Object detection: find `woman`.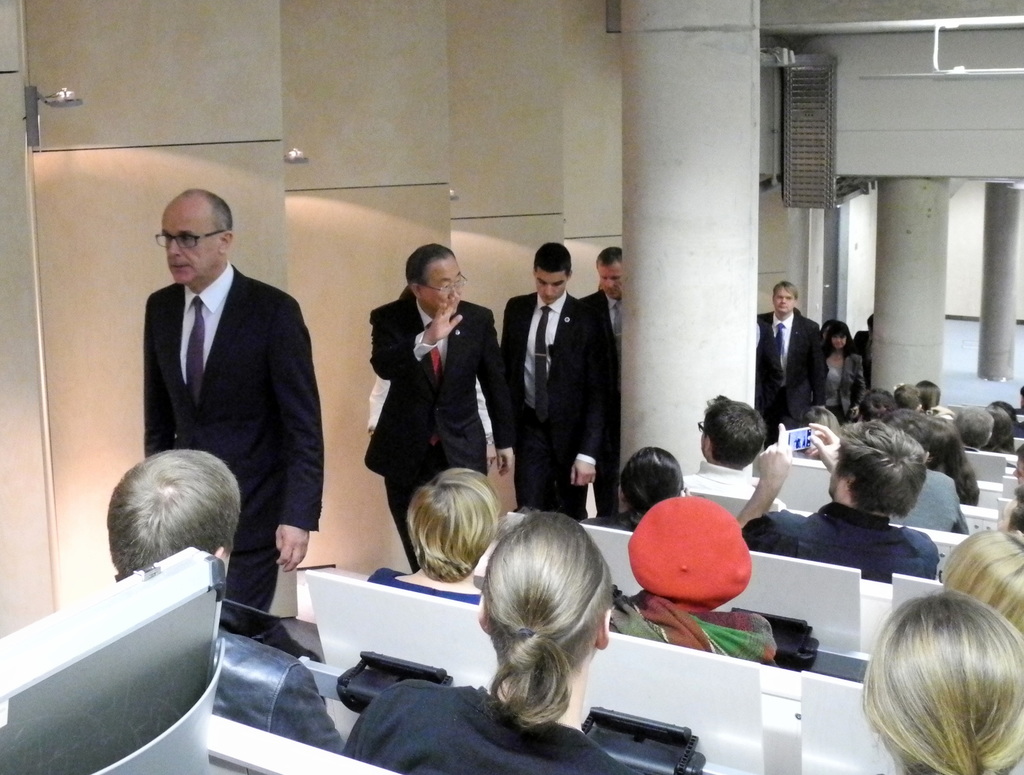
locate(938, 419, 978, 506).
